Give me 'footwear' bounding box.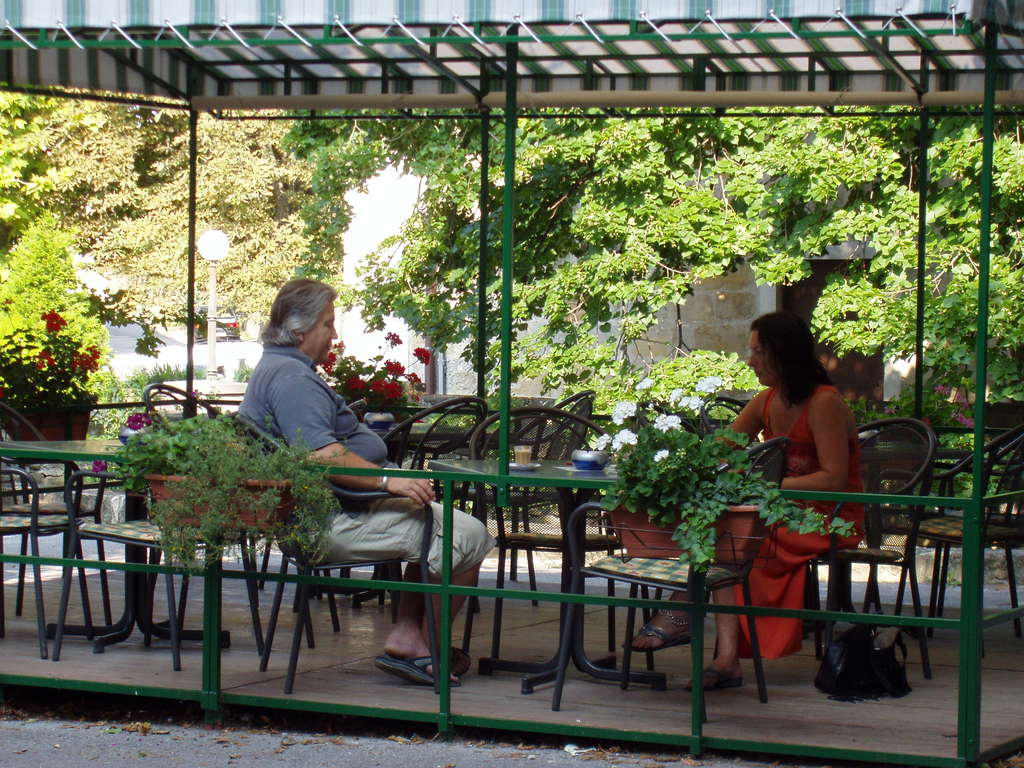
select_region(449, 644, 471, 676).
